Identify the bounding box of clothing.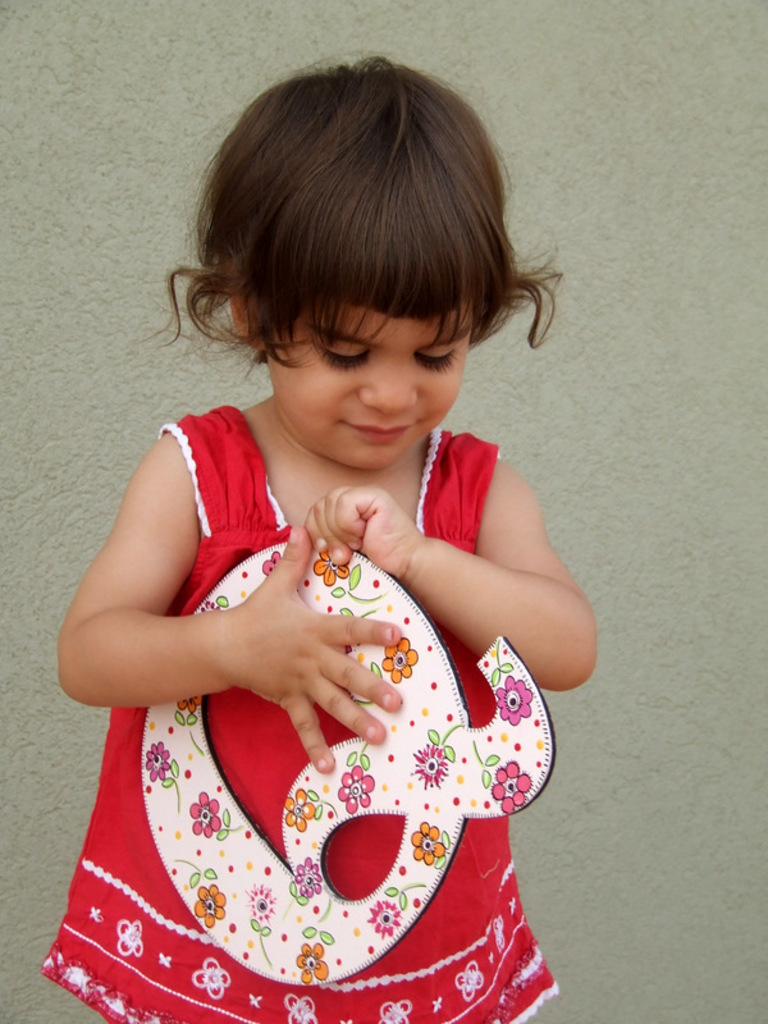
select_region(33, 415, 559, 1023).
